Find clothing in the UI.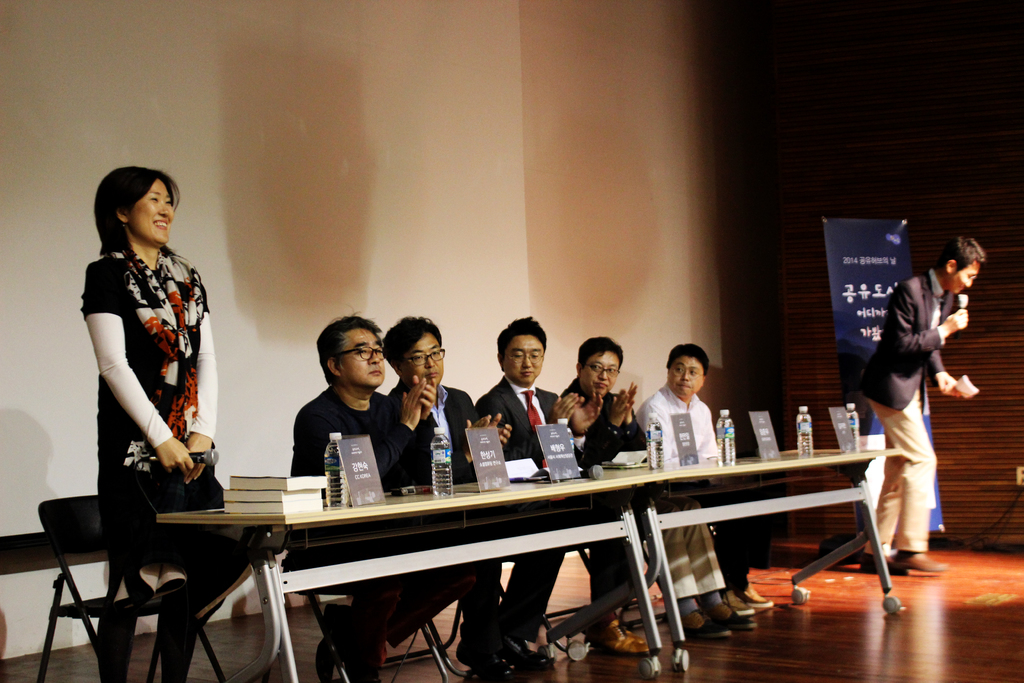
UI element at (left=634, top=375, right=759, bottom=595).
